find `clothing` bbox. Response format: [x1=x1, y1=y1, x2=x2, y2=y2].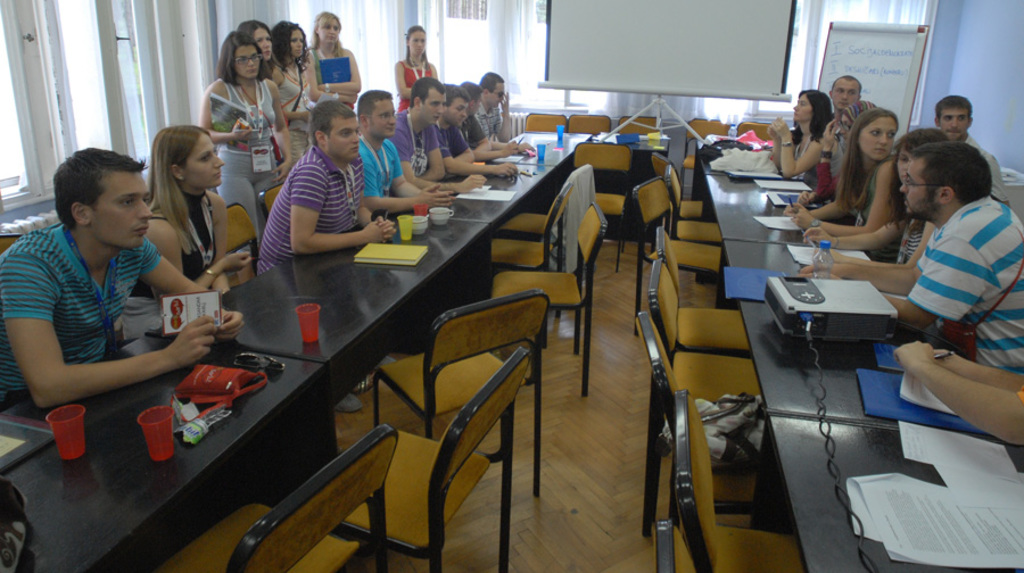
[x1=436, y1=122, x2=468, y2=157].
